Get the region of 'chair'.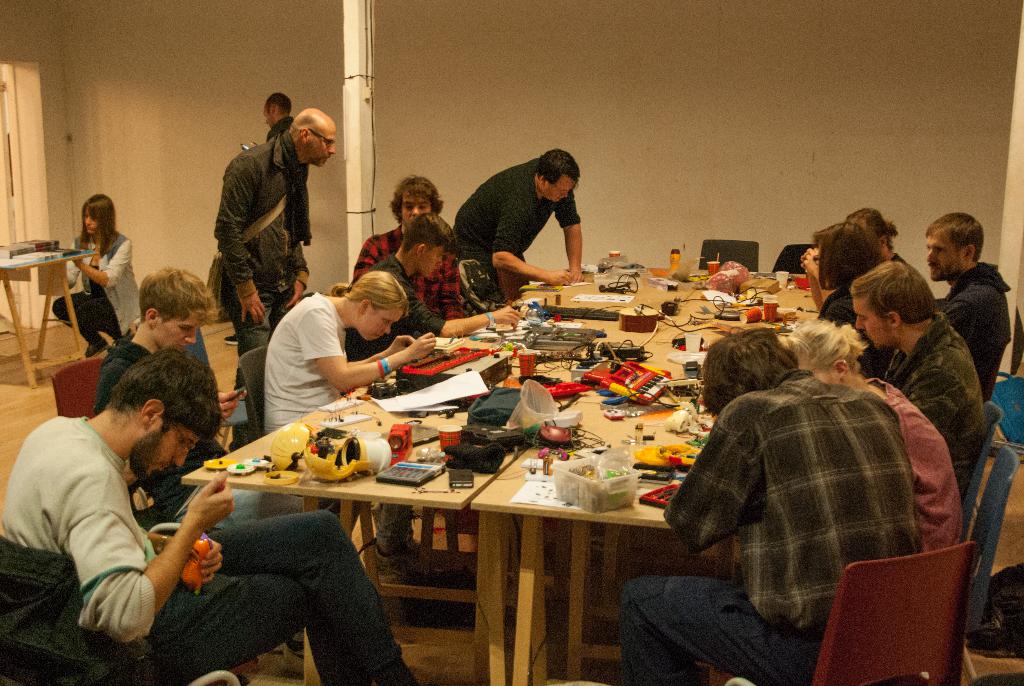
rect(50, 357, 104, 420).
